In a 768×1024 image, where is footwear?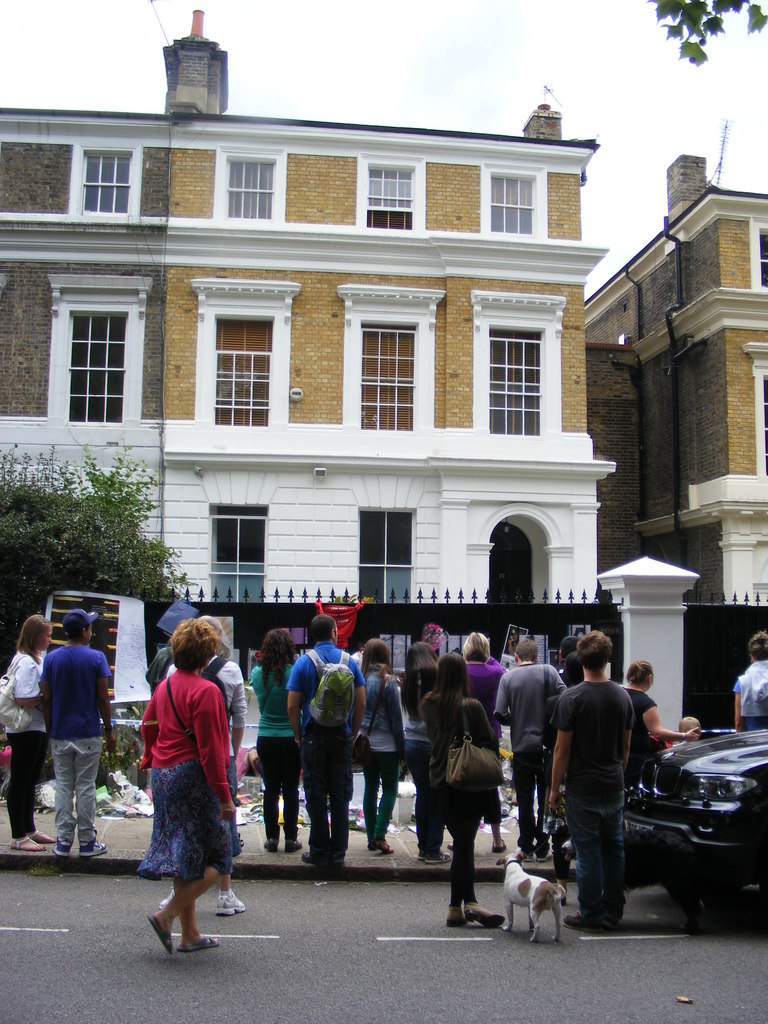
bbox=[524, 850, 533, 862].
